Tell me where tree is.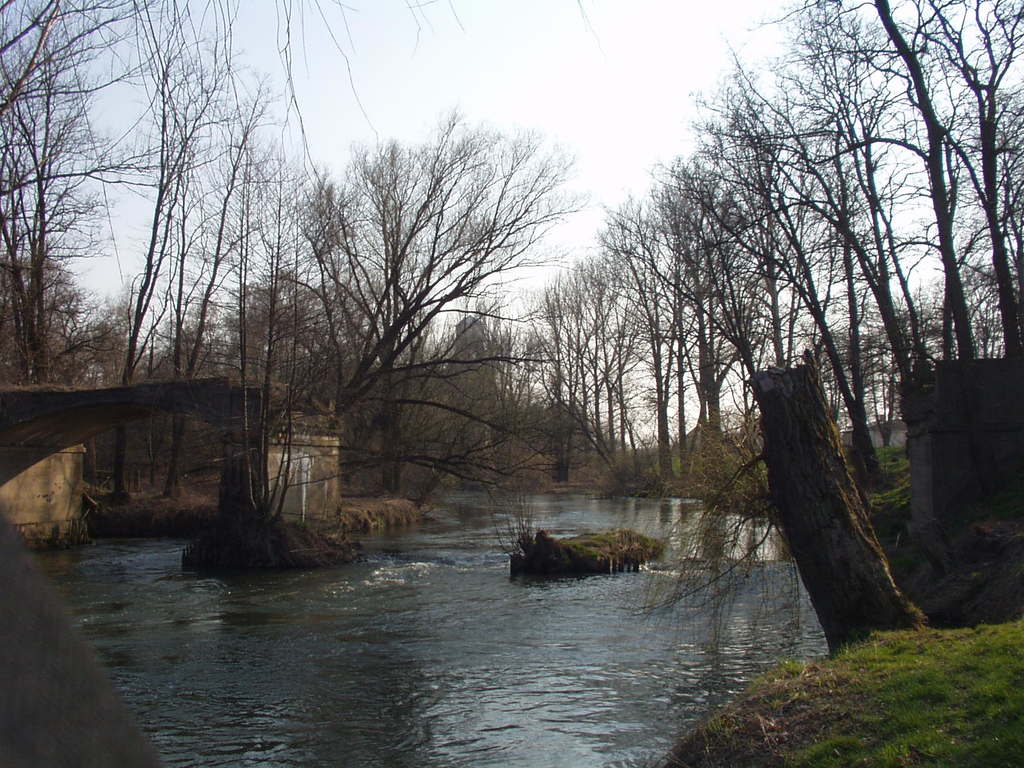
tree is at 758 0 940 493.
